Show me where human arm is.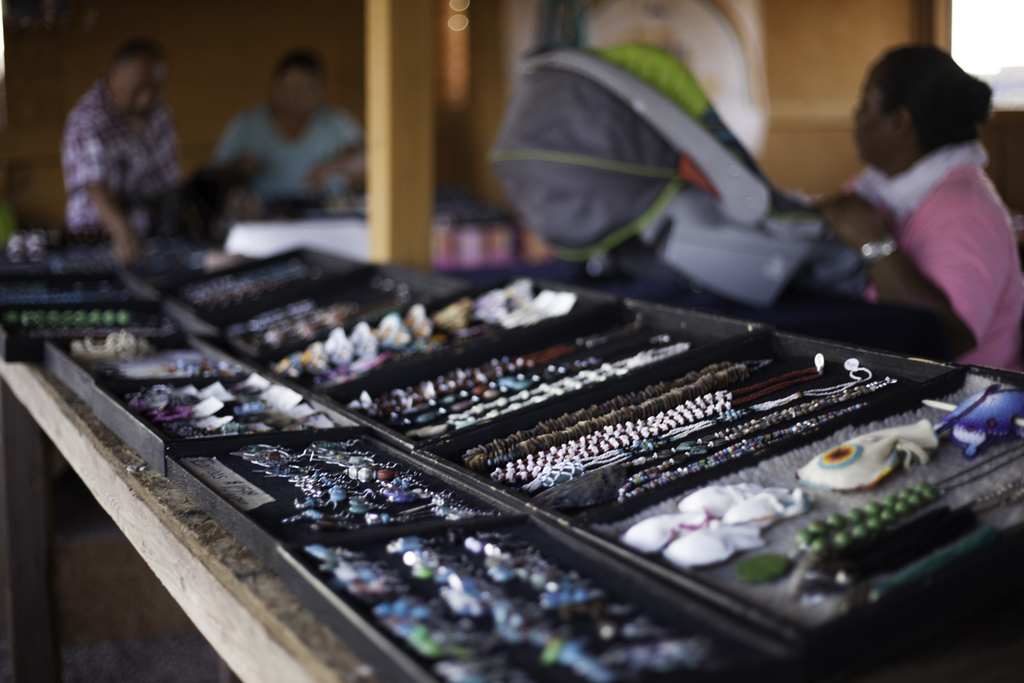
human arm is at x1=307, y1=135, x2=383, y2=183.
